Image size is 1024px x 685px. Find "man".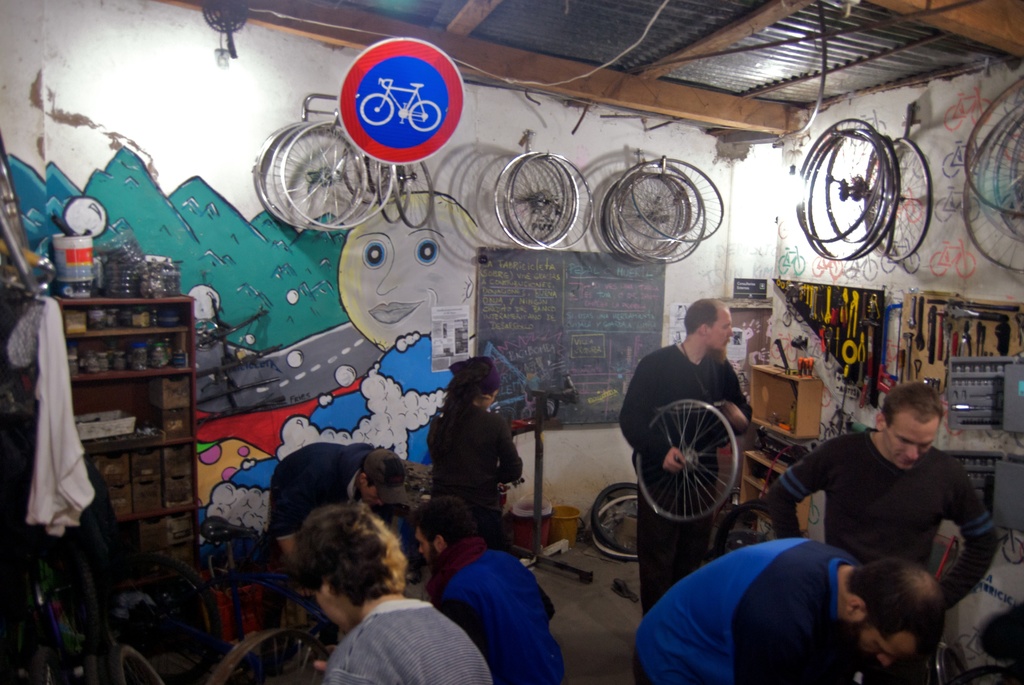
{"left": 261, "top": 438, "right": 408, "bottom": 558}.
